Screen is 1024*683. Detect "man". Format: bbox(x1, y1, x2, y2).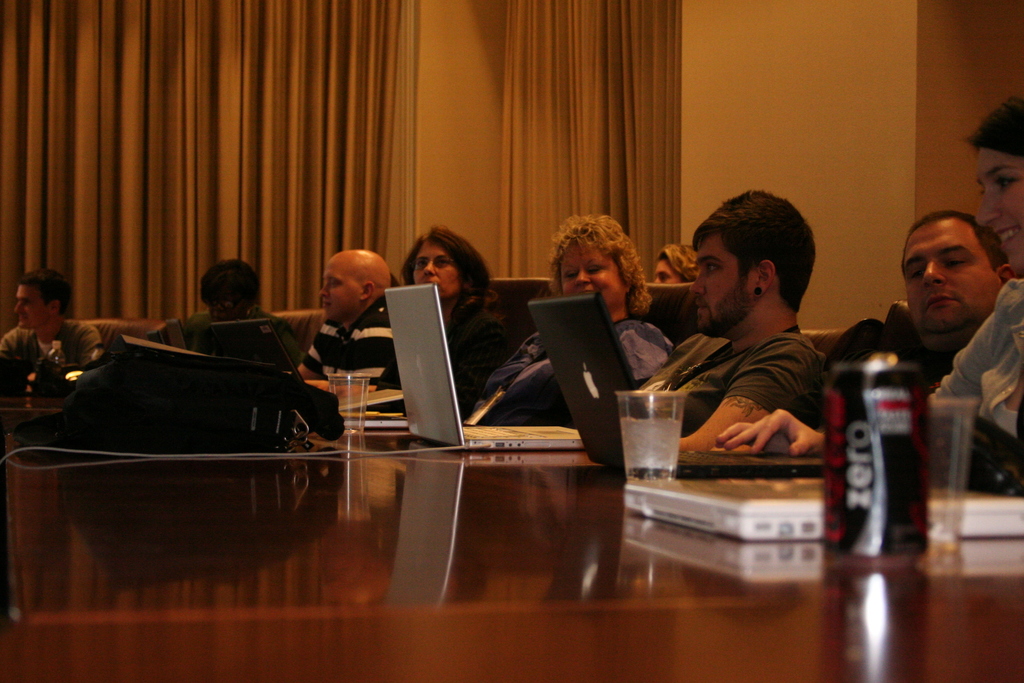
bbox(821, 209, 1023, 472).
